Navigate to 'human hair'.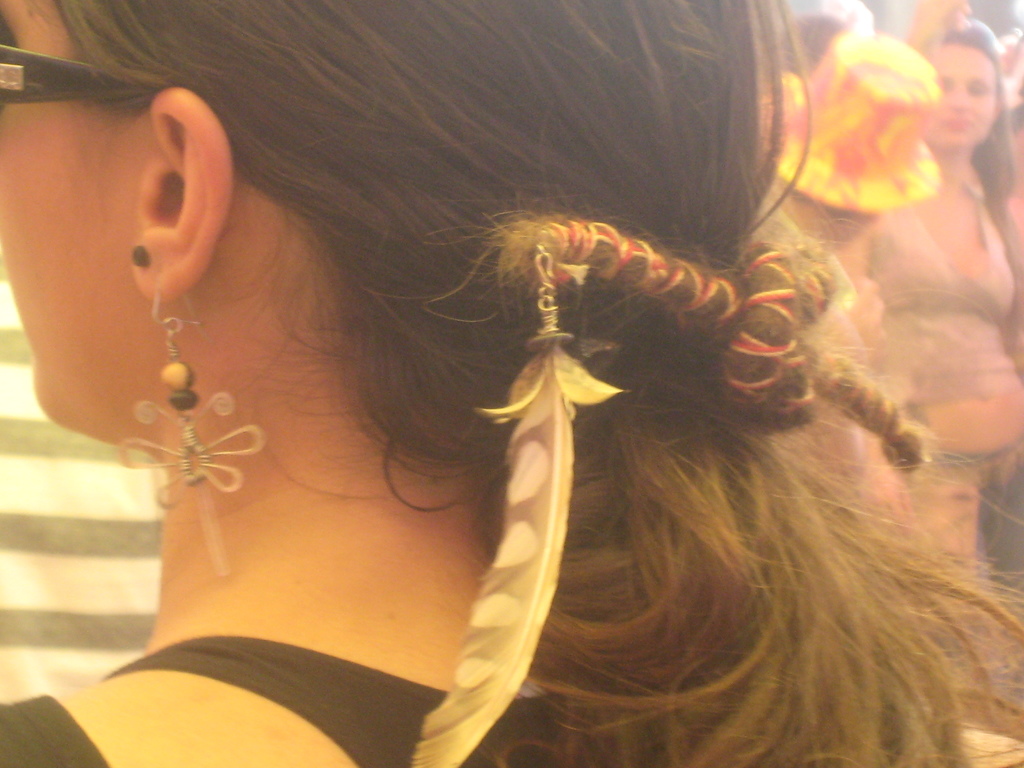
Navigation target: 932/15/1014/200.
